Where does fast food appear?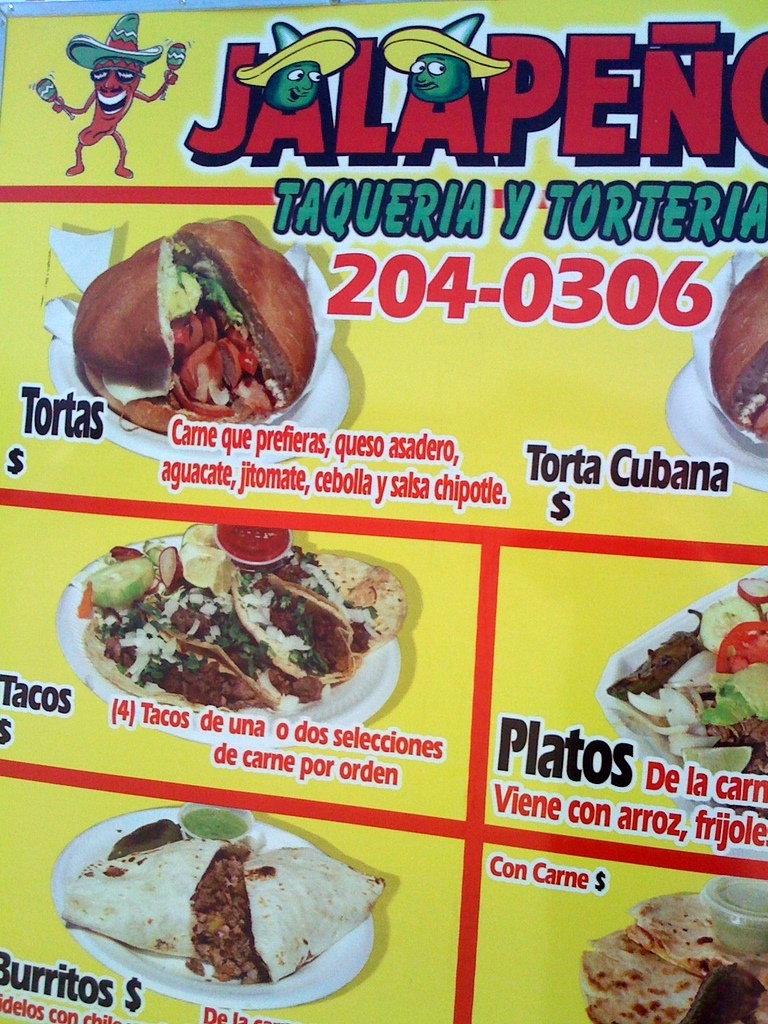
Appears at <bbox>66, 819, 388, 987</bbox>.
